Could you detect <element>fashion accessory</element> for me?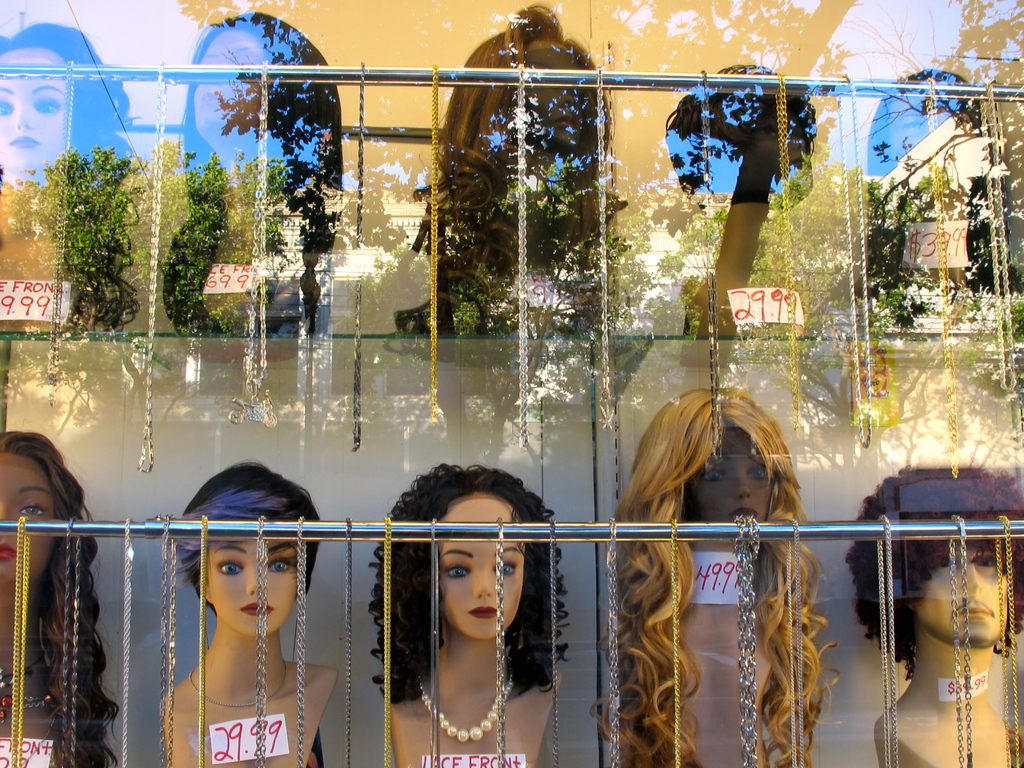
Detection result: 132:67:169:477.
